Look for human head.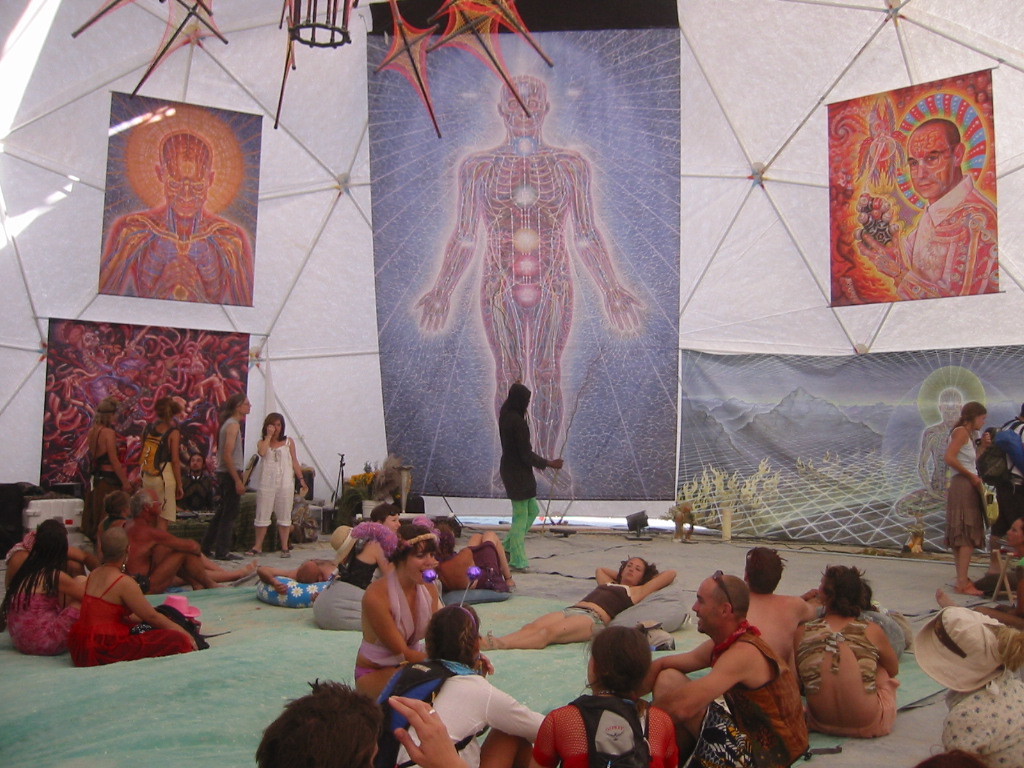
Found: bbox=(100, 528, 130, 562).
